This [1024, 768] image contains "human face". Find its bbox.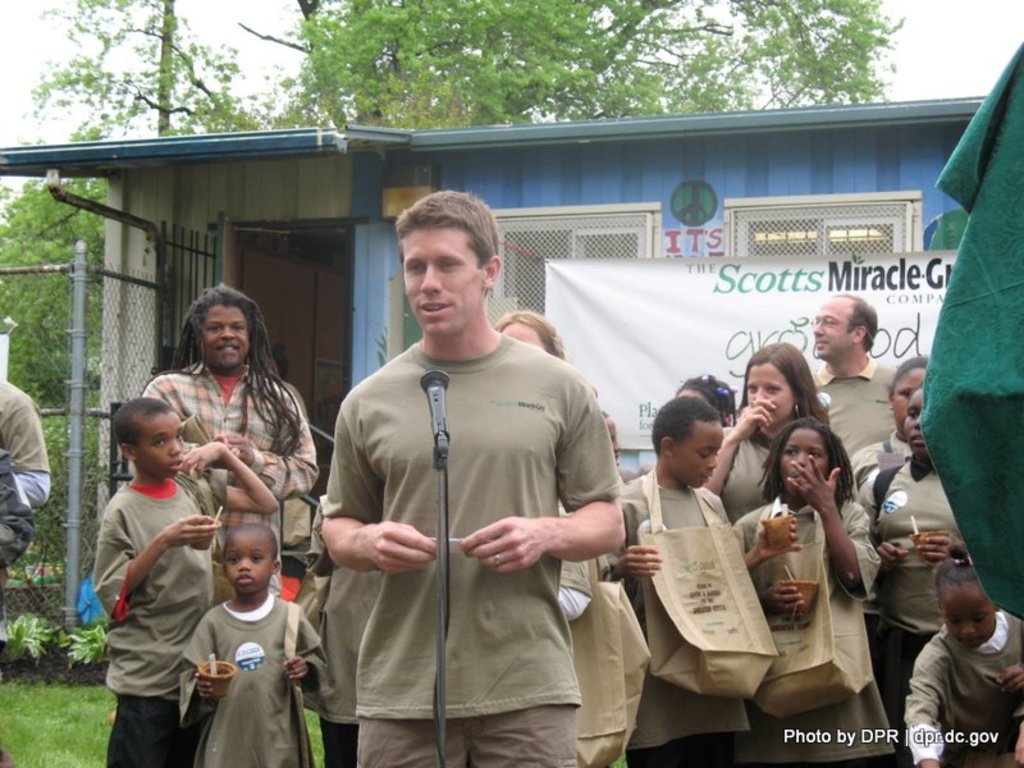
221,539,273,599.
